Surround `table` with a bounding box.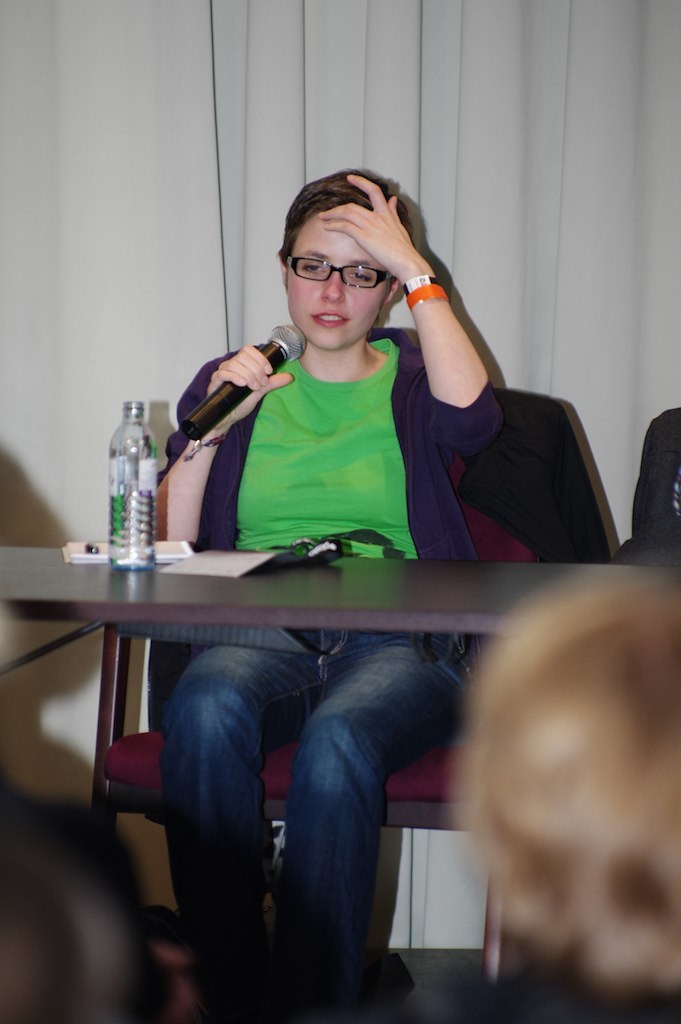
rect(0, 525, 680, 649).
